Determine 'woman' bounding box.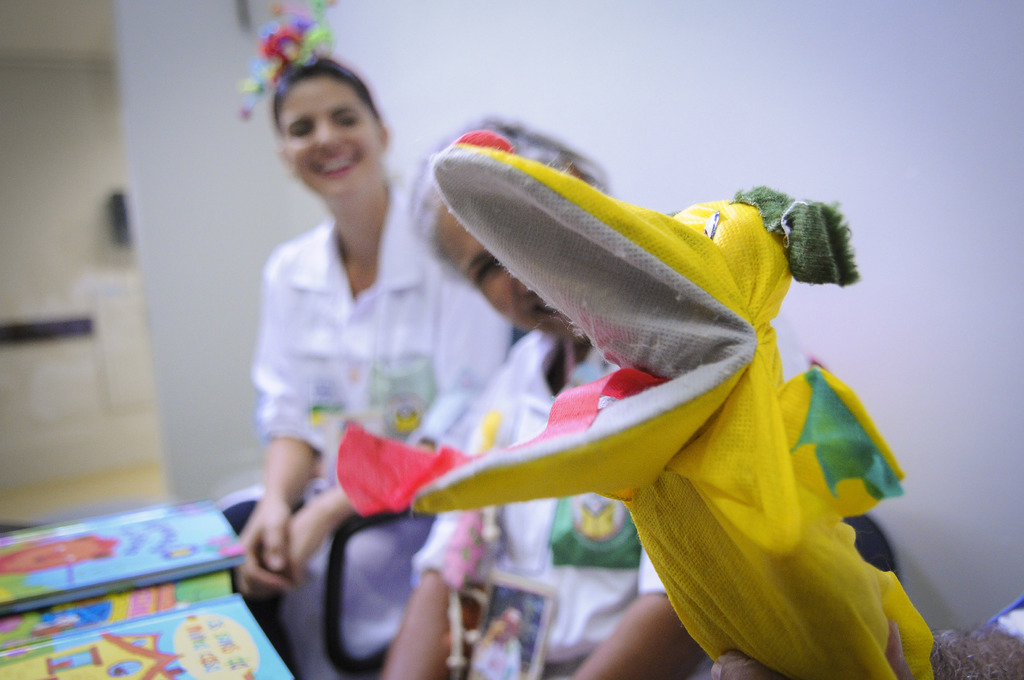
Determined: Rect(367, 112, 702, 679).
